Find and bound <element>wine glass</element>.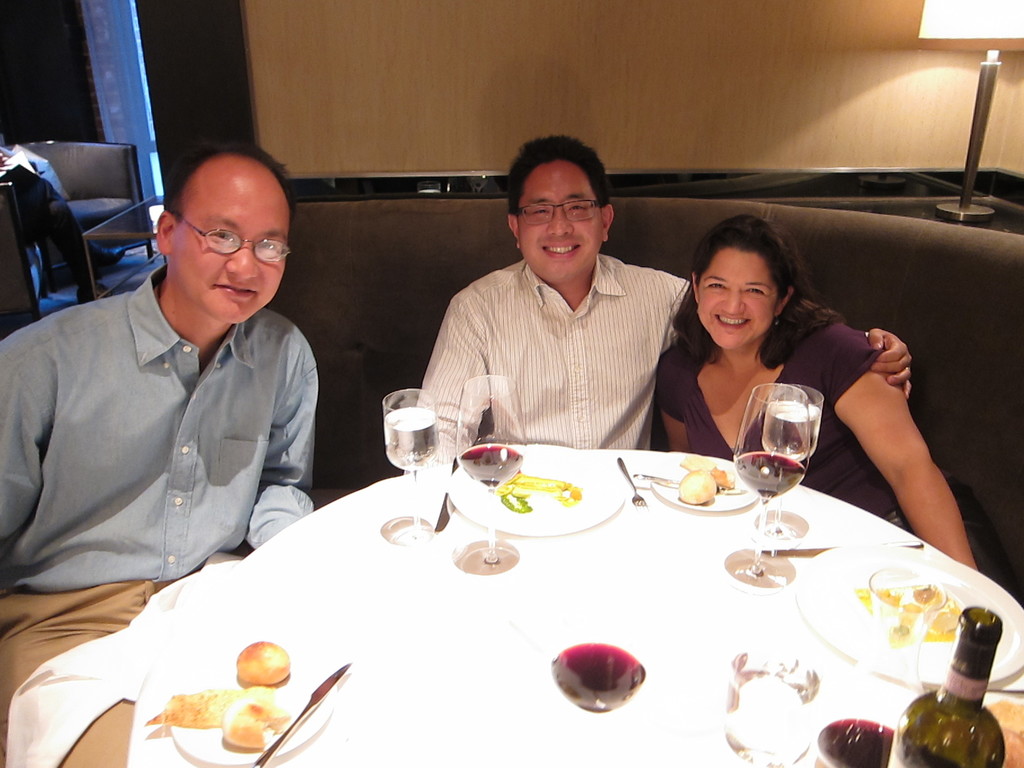
Bound: rect(732, 385, 807, 595).
